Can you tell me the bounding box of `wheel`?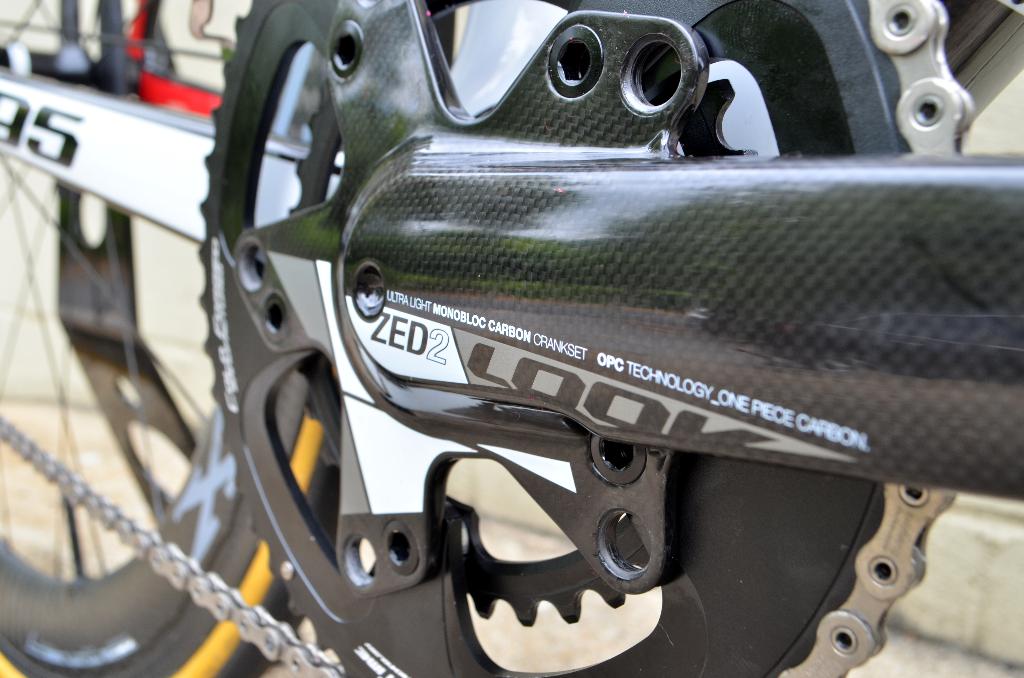
{"left": 0, "top": 0, "right": 348, "bottom": 677}.
